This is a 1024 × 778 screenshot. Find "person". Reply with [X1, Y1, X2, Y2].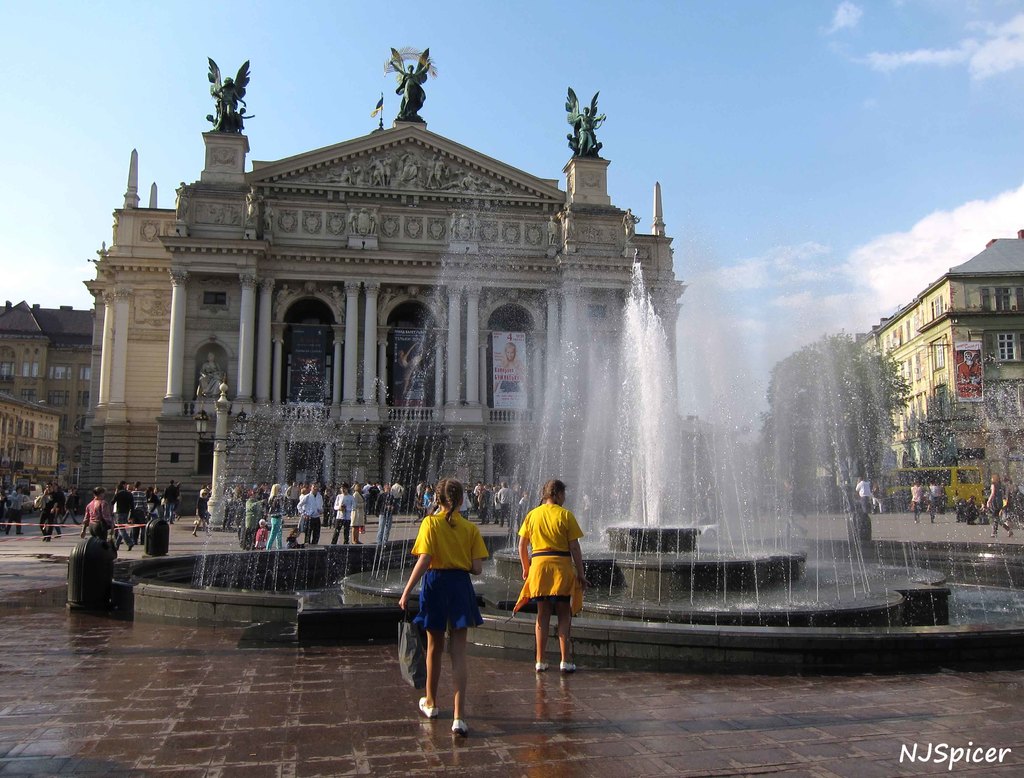
[777, 480, 809, 533].
